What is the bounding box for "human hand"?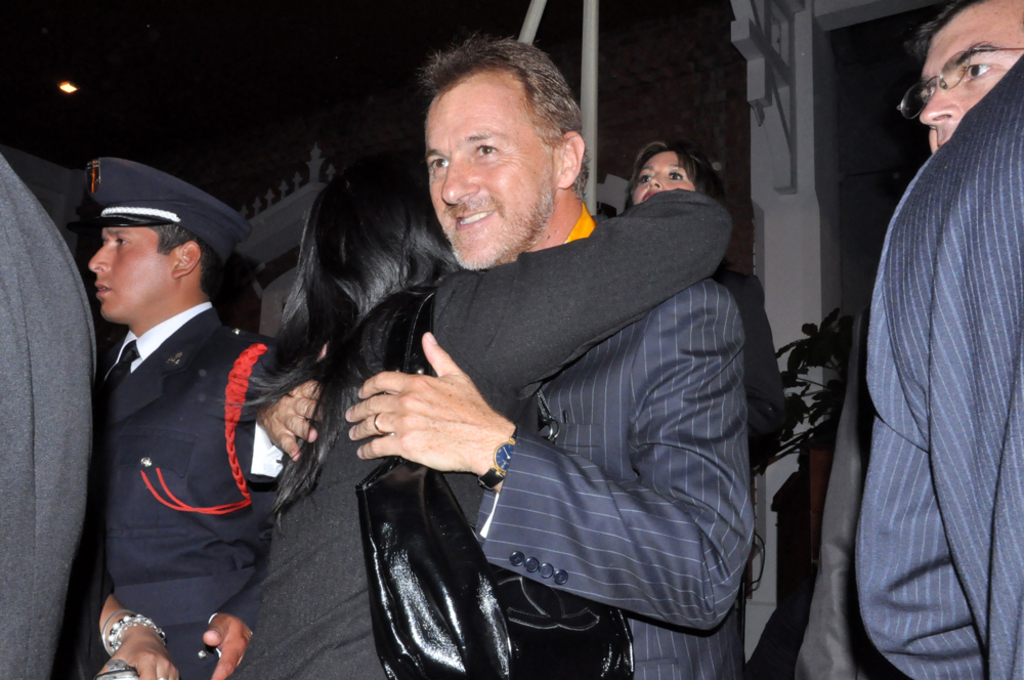
[x1=355, y1=343, x2=521, y2=488].
